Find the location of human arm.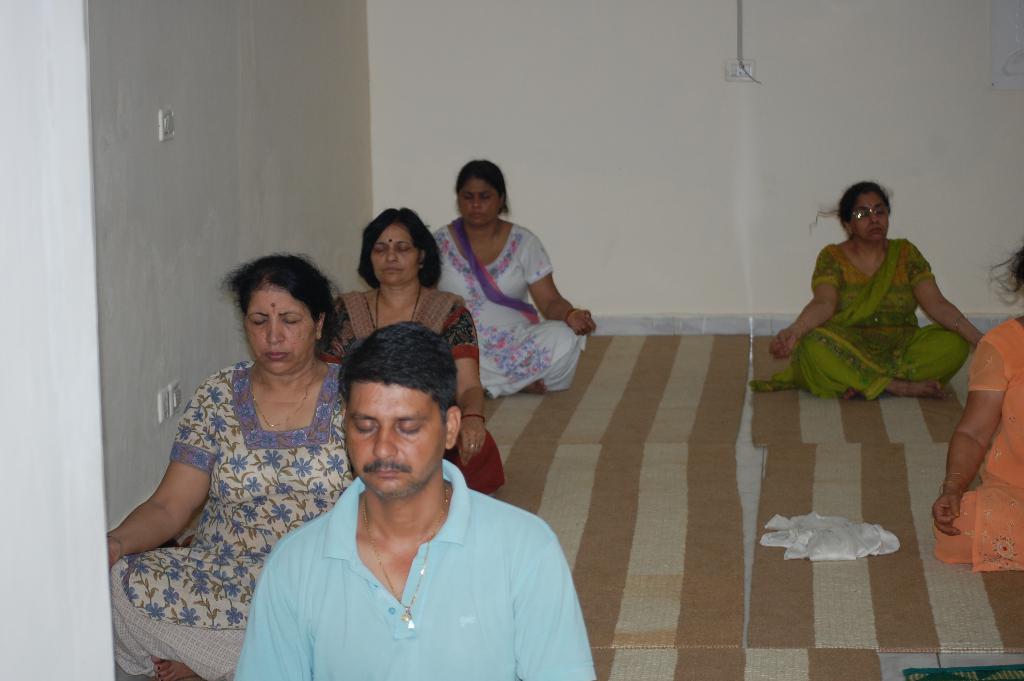
Location: [left=766, top=244, right=844, bottom=361].
